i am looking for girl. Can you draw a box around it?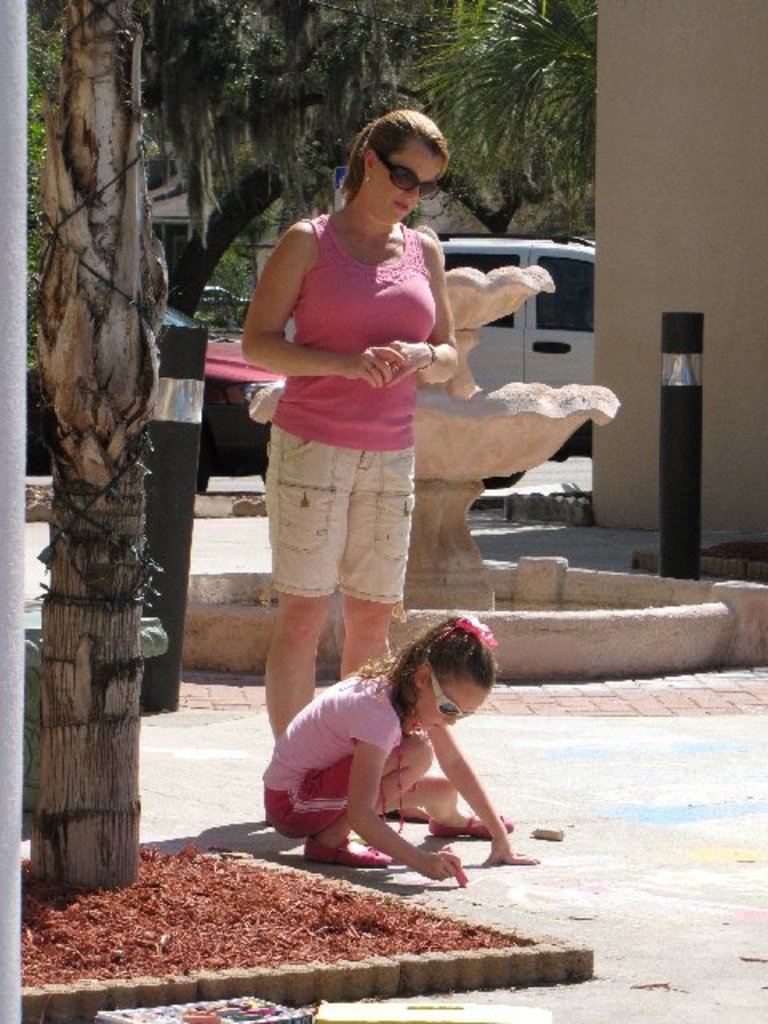
Sure, the bounding box is box=[256, 614, 542, 882].
